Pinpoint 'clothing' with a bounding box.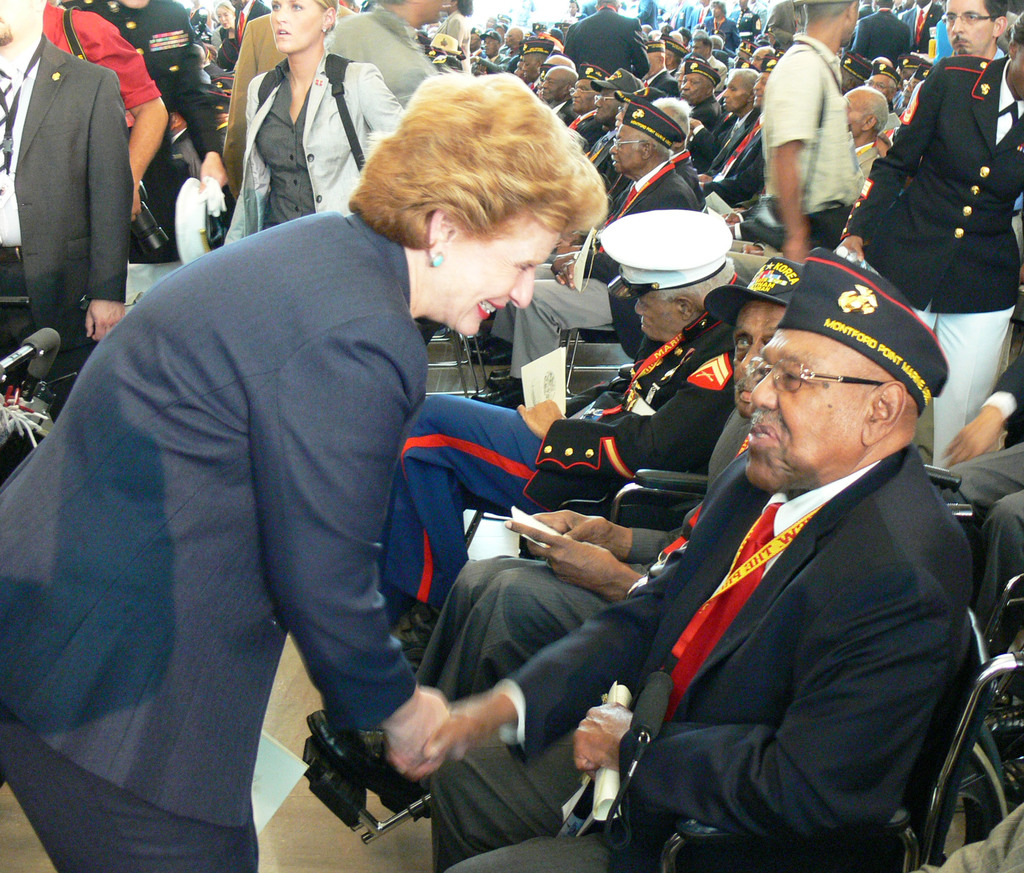
220 55 407 244.
